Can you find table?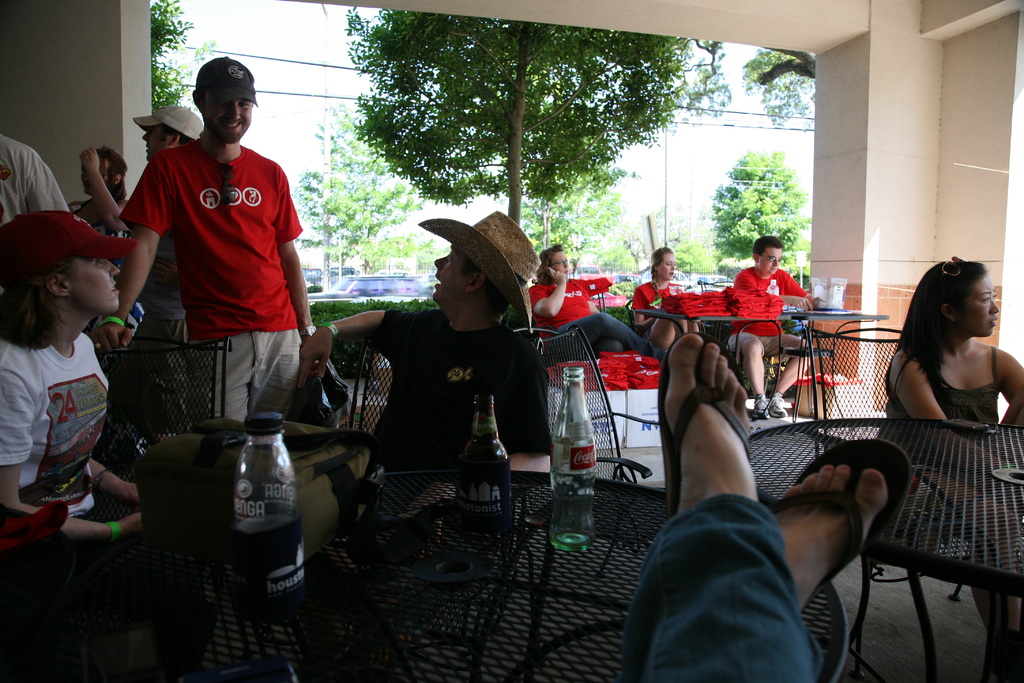
Yes, bounding box: {"left": 641, "top": 310, "right": 881, "bottom": 447}.
